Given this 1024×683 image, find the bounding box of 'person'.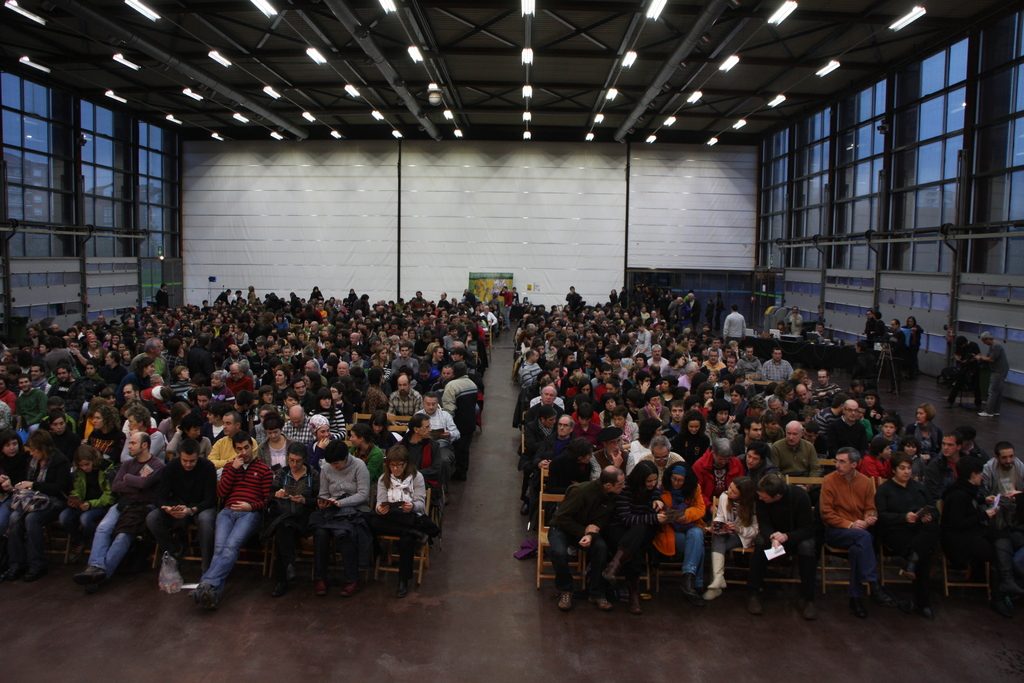
[3, 431, 67, 579].
